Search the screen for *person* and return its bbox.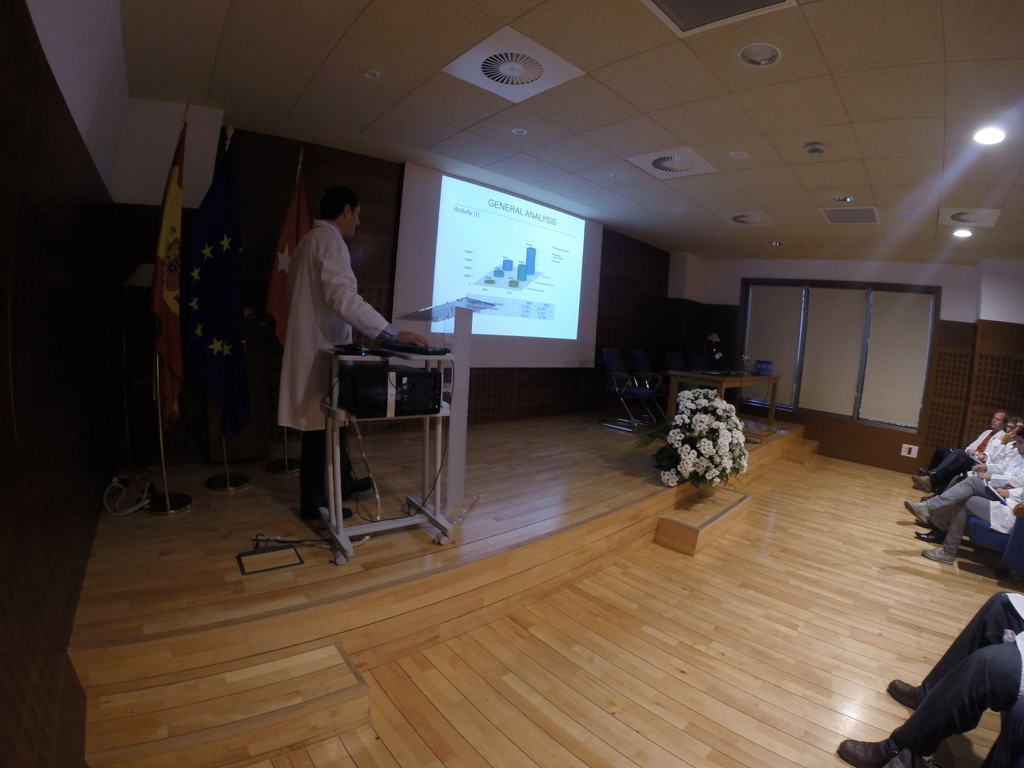
Found: <bbox>273, 160, 386, 486</bbox>.
